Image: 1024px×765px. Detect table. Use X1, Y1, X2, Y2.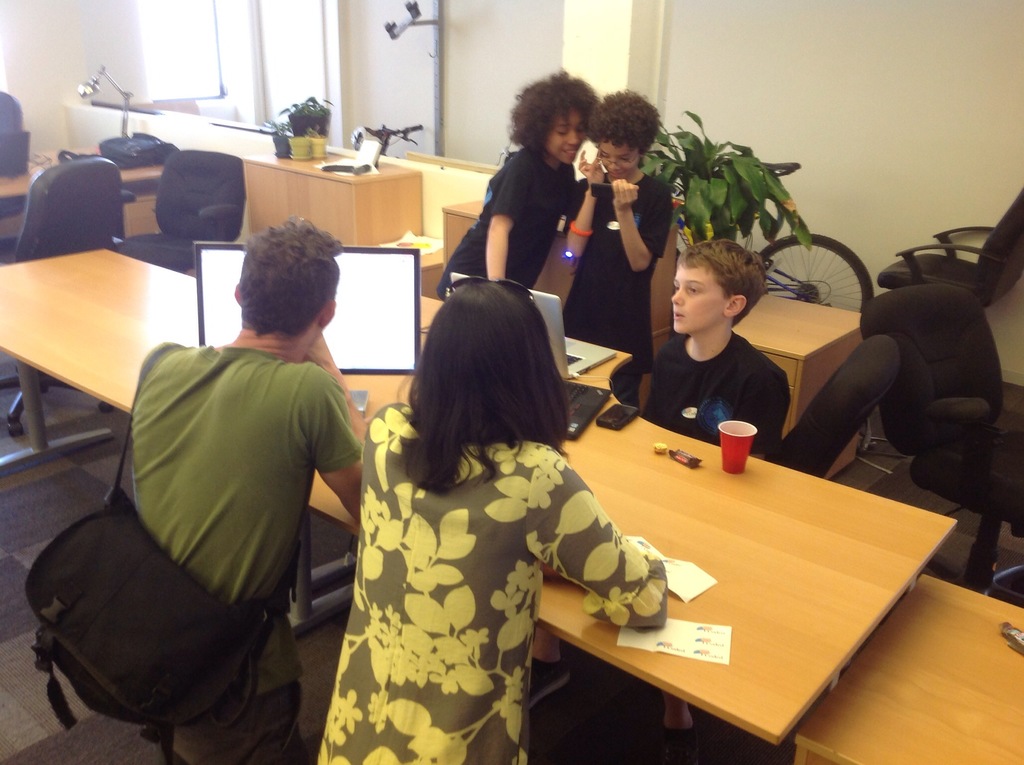
794, 570, 1023, 764.
